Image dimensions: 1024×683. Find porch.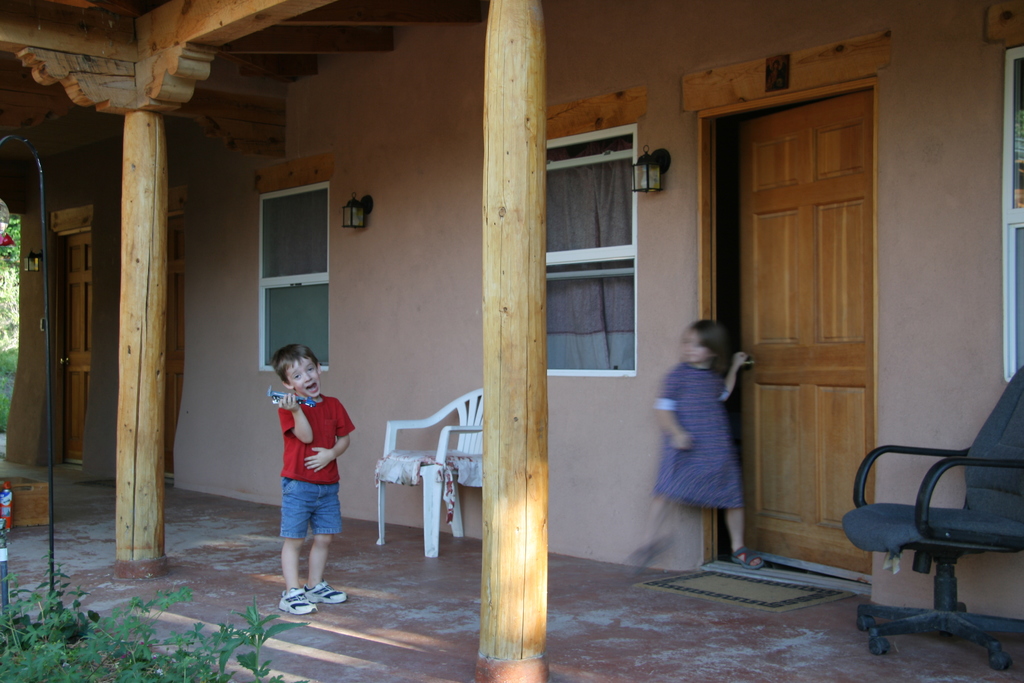
0,463,1023,682.
